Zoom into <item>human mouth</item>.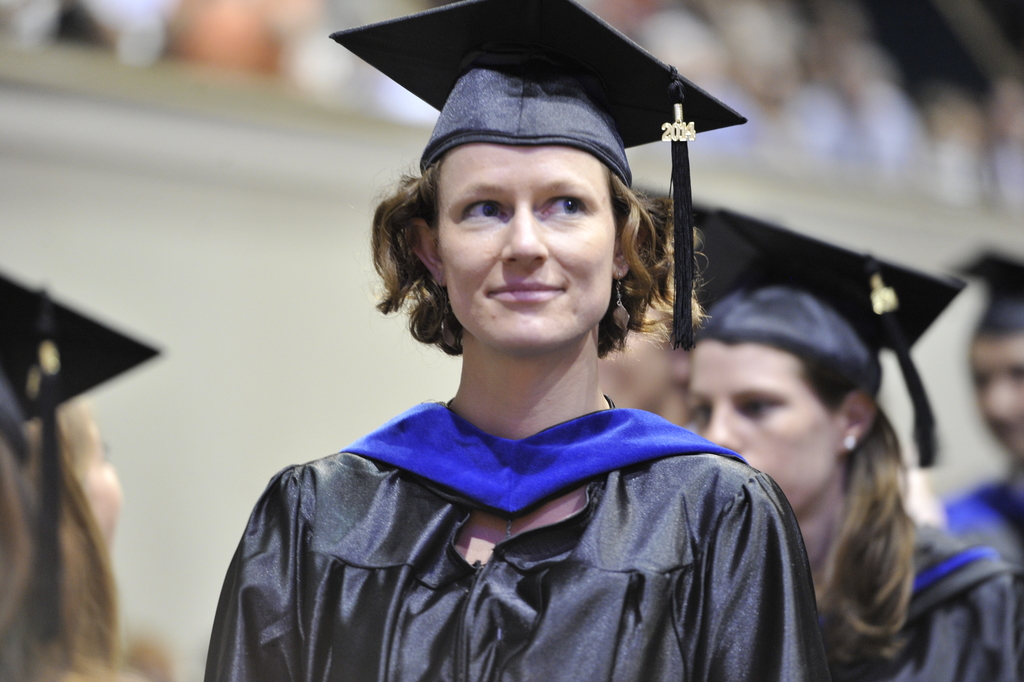
Zoom target: x1=487 y1=282 x2=564 y2=302.
